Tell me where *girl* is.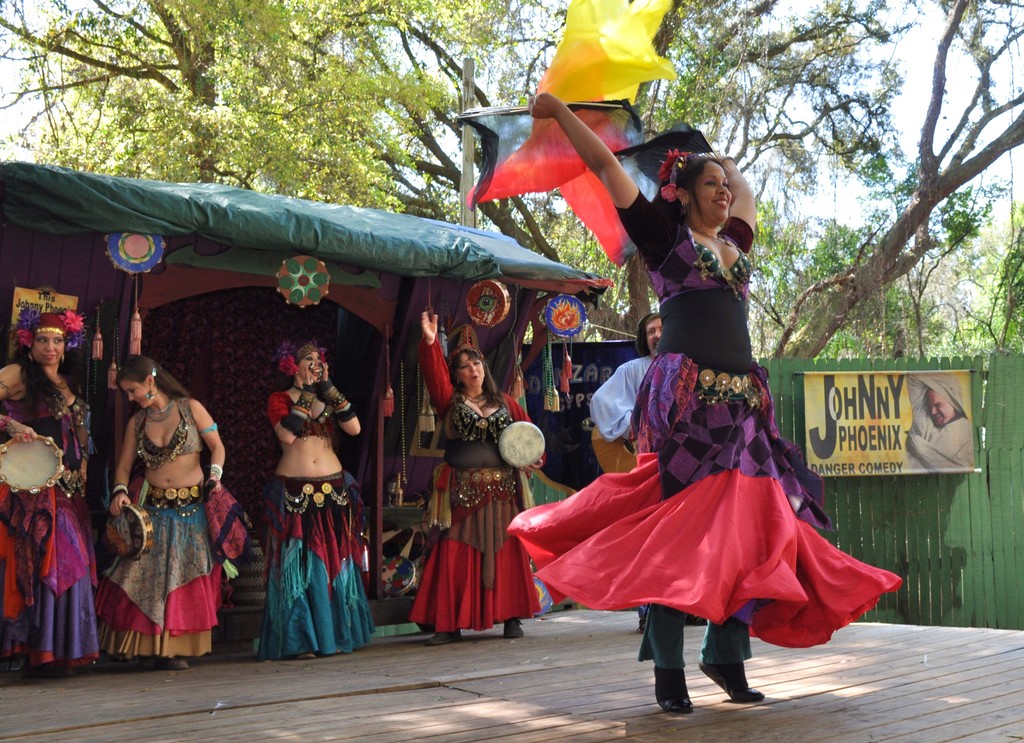
*girl* is at 0, 313, 88, 680.
